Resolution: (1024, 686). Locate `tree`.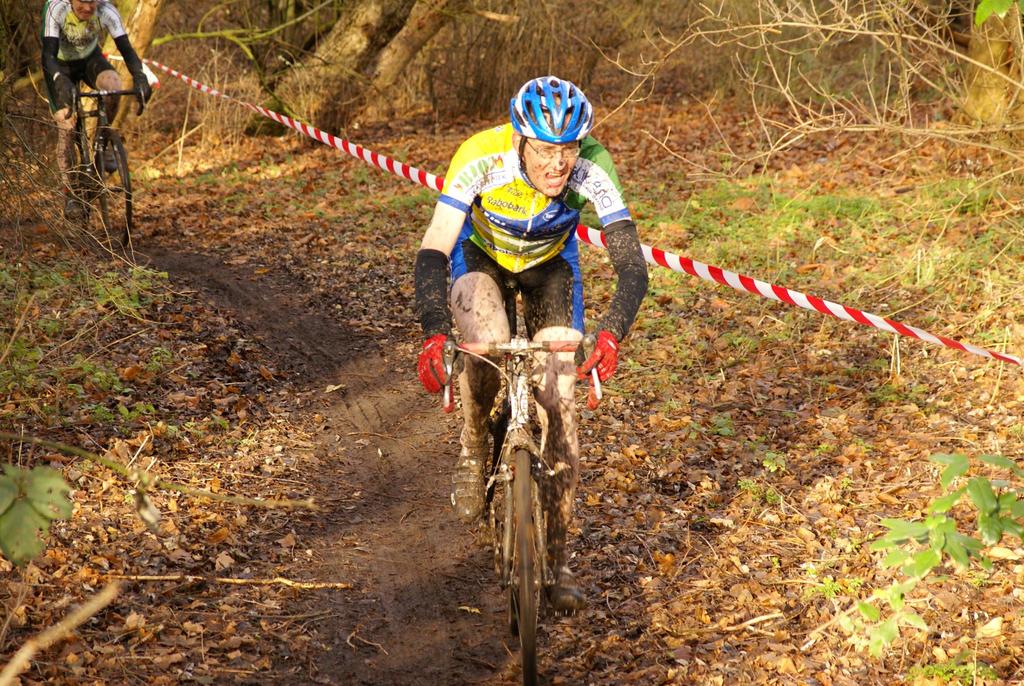
[92,0,163,145].
